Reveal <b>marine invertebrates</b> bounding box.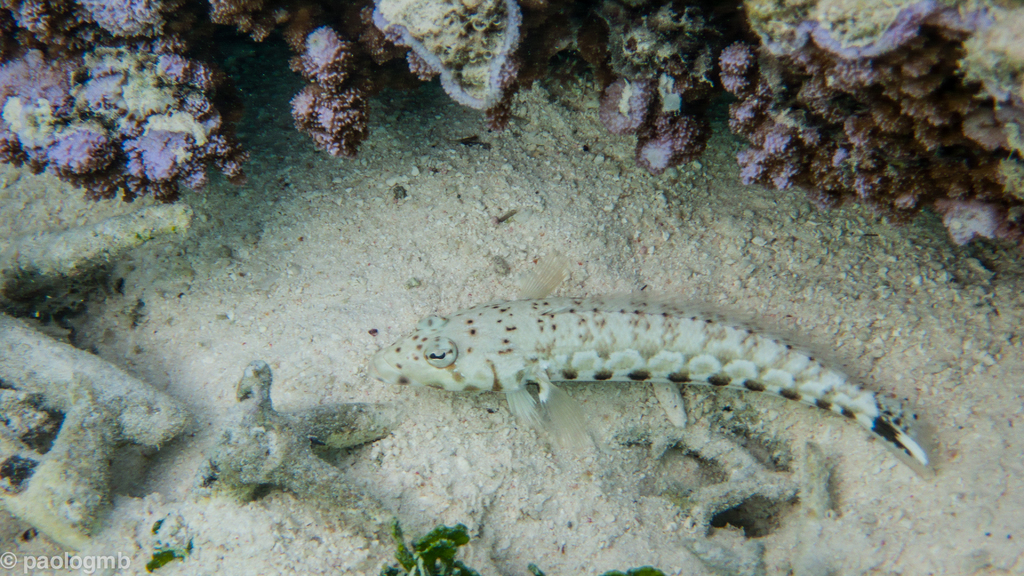
Revealed: {"left": 350, "top": 307, "right": 952, "bottom": 482}.
